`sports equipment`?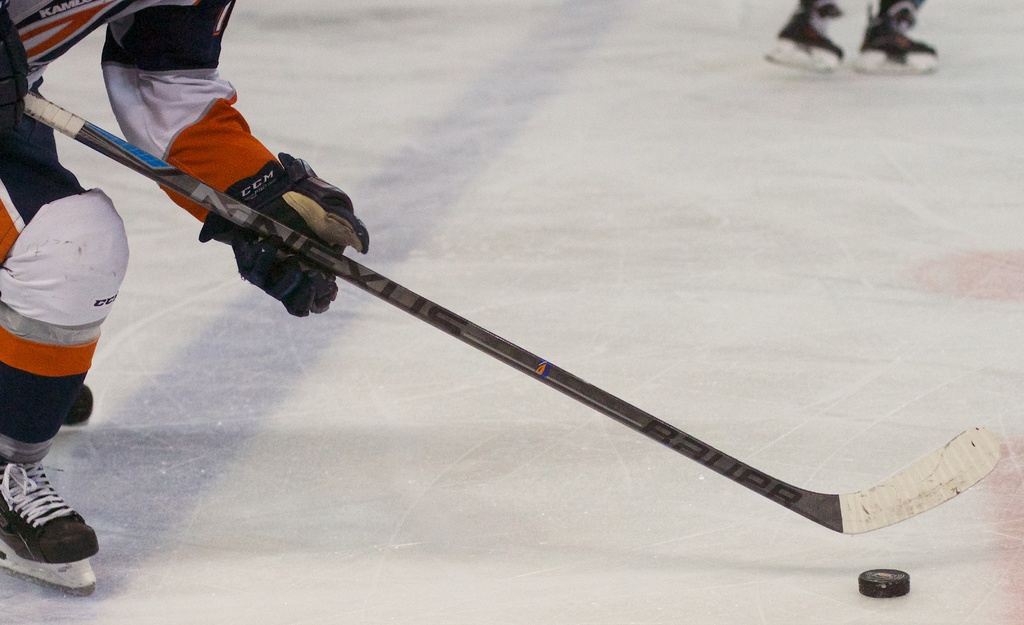
25:90:1005:535
